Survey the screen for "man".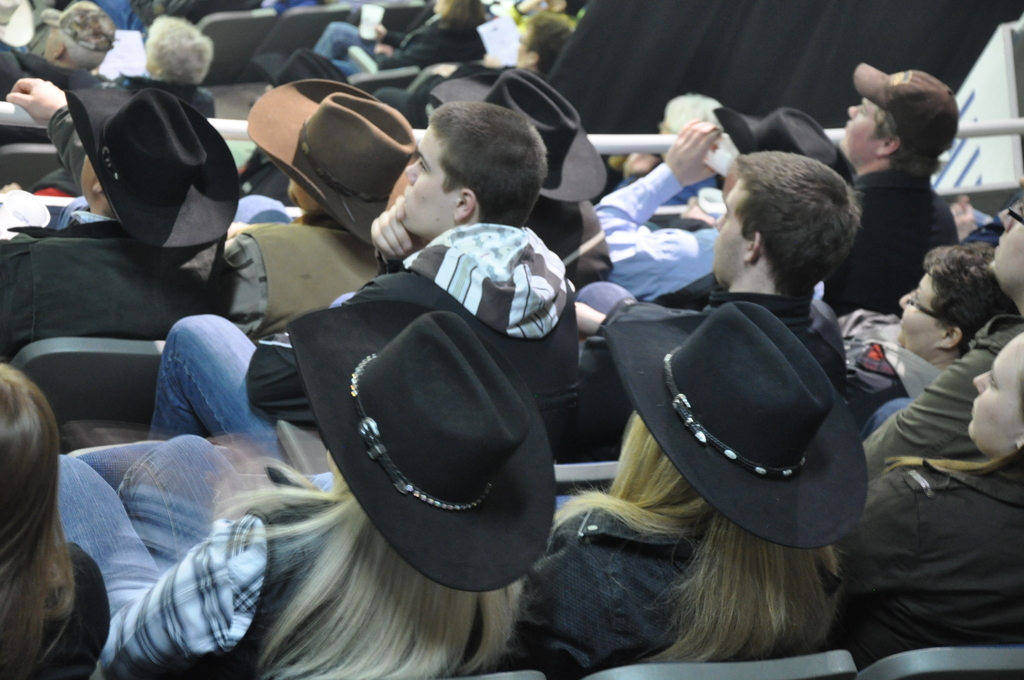
Survey found: <box>138,94,580,452</box>.
